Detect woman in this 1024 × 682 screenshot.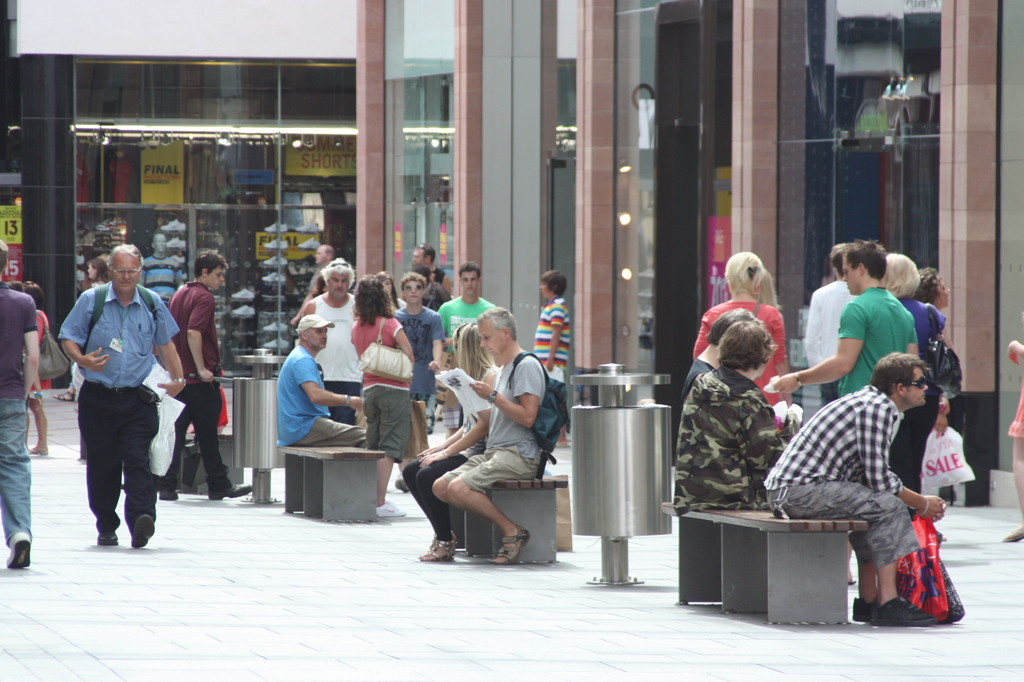
Detection: (left=881, top=252, right=946, bottom=519).
